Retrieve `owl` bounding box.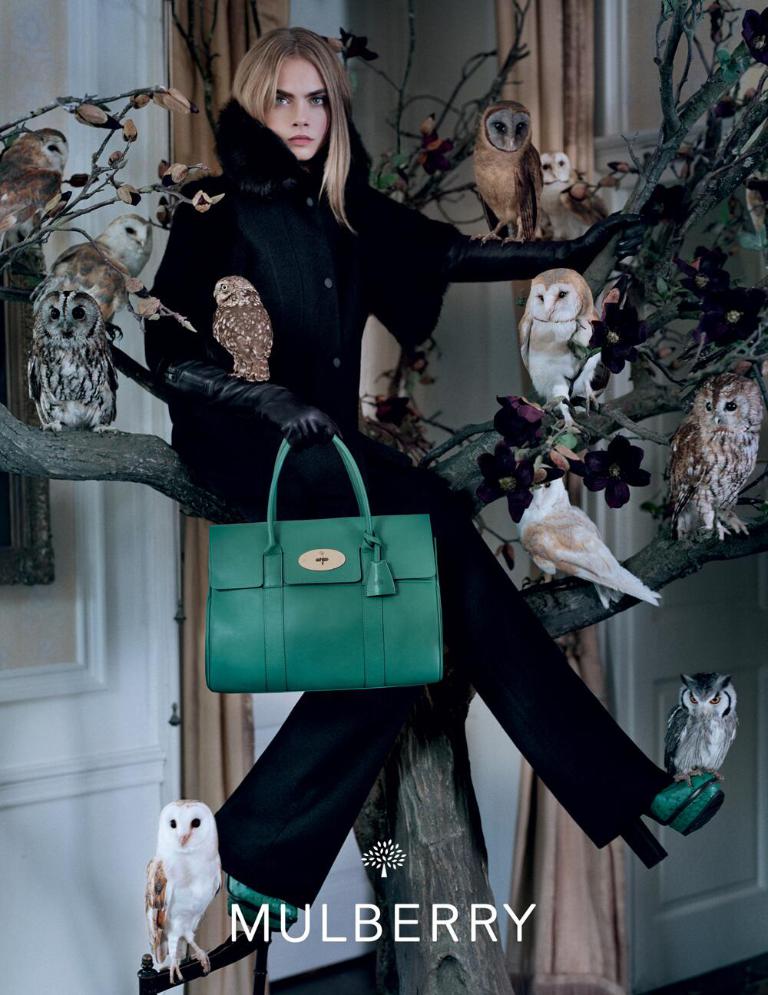
Bounding box: detection(51, 212, 148, 325).
